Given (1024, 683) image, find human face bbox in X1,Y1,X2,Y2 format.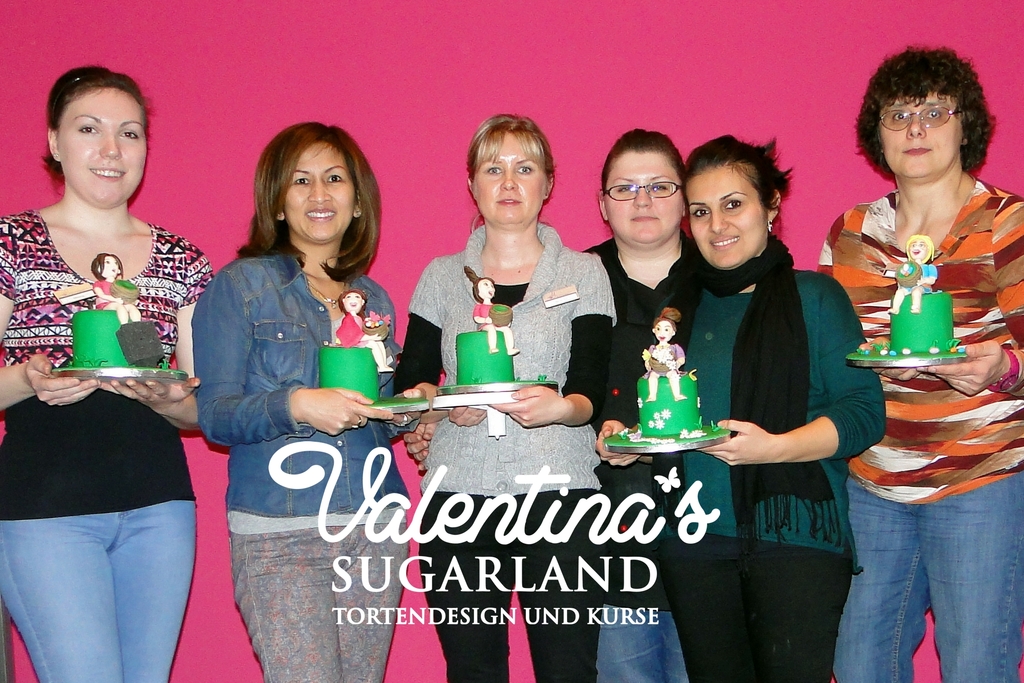
876,84,966,174.
